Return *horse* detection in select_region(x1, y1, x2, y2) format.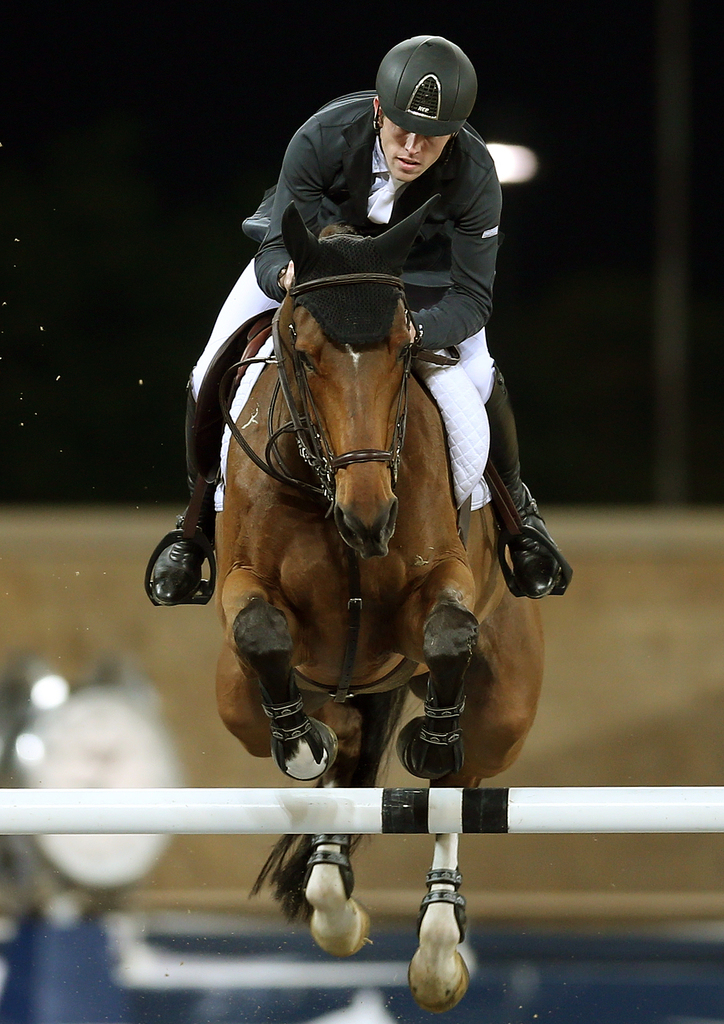
select_region(213, 194, 545, 1012).
